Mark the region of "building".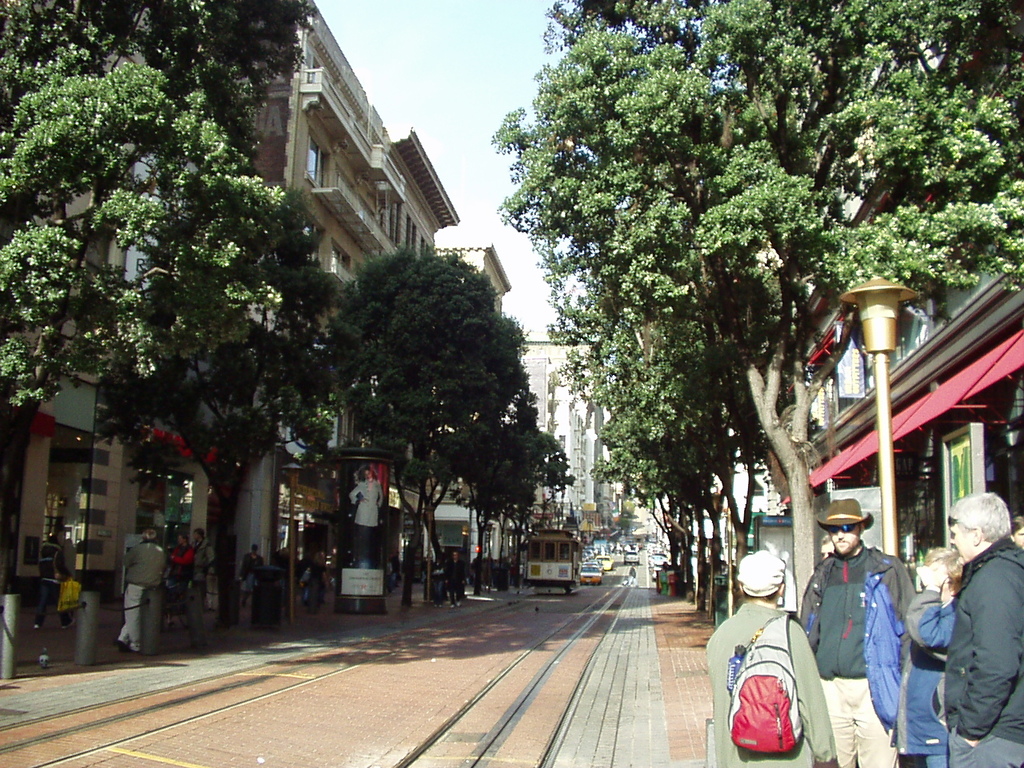
Region: (802, 42, 1023, 562).
